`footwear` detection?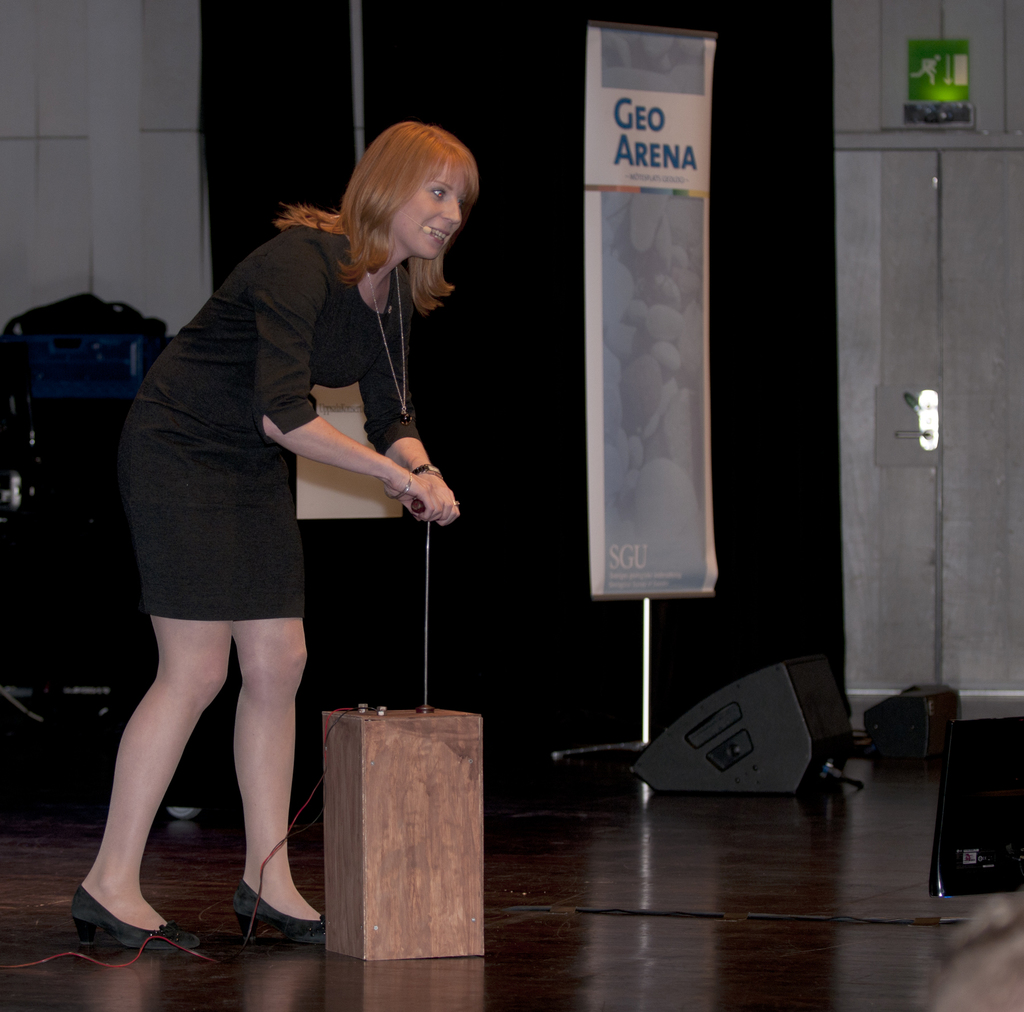
l=72, t=883, r=211, b=952
